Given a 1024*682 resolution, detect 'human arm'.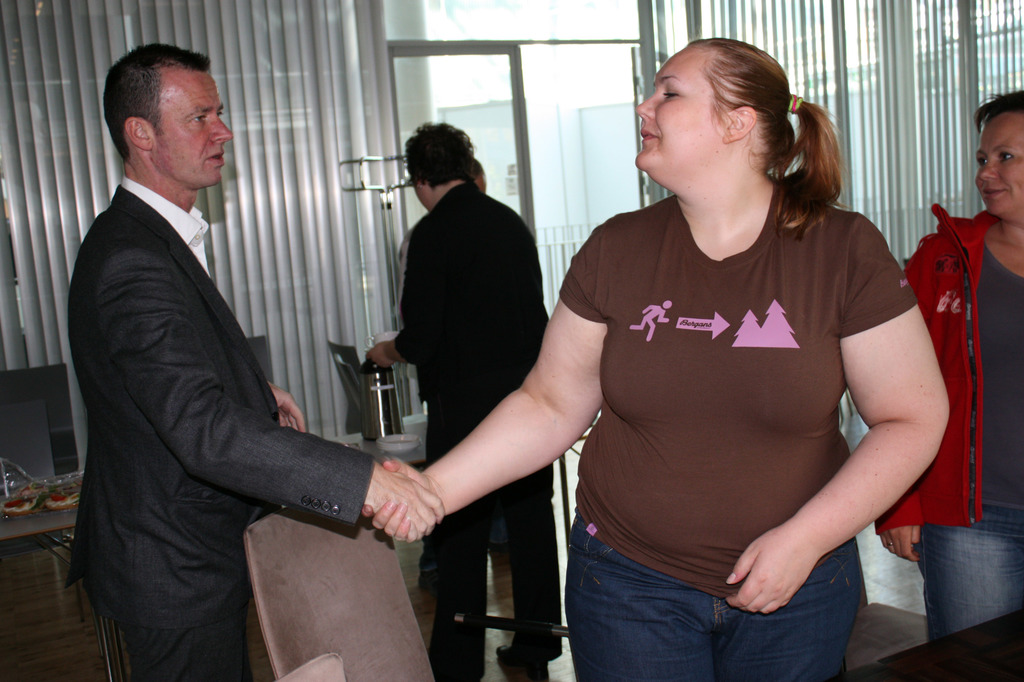
[356,220,603,540].
